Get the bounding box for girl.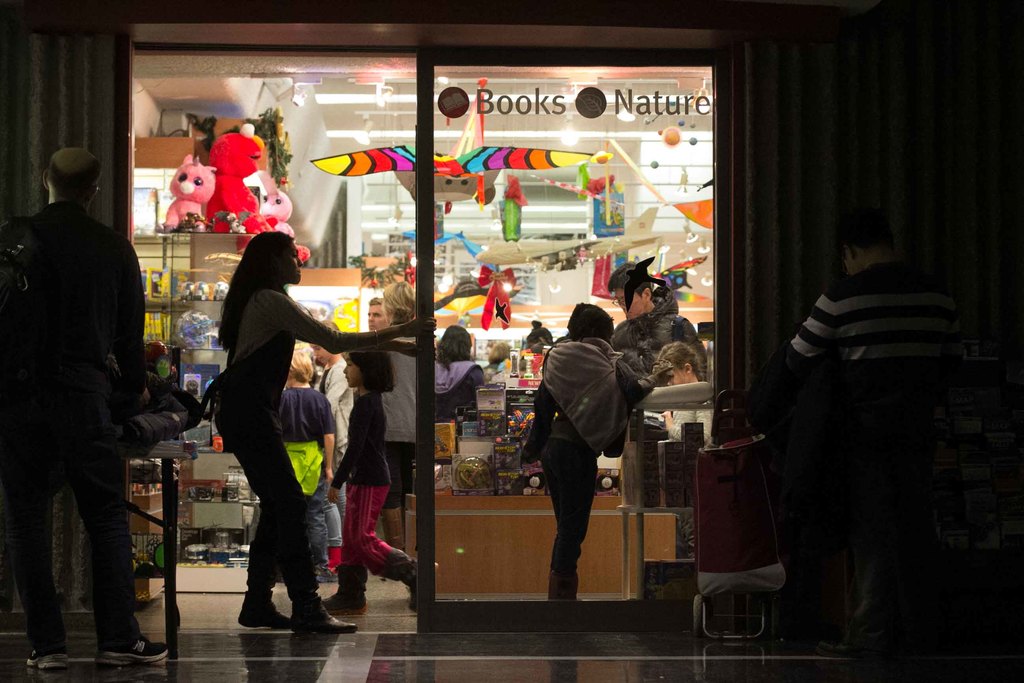
324, 353, 417, 616.
